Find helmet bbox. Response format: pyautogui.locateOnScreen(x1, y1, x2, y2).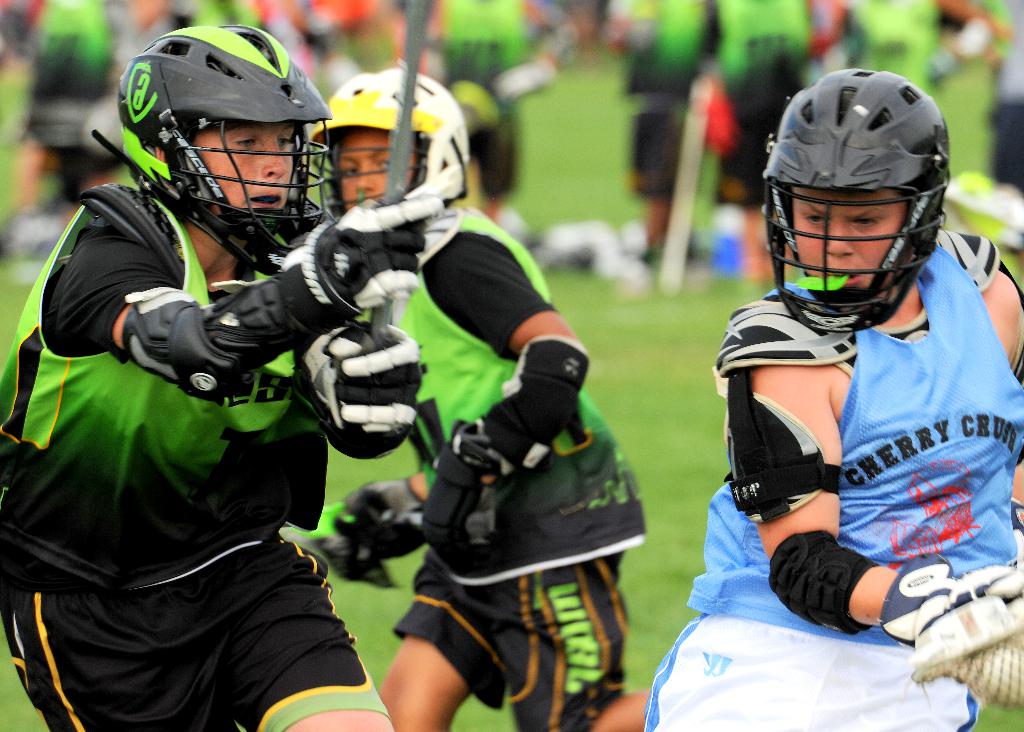
pyautogui.locateOnScreen(311, 67, 471, 216).
